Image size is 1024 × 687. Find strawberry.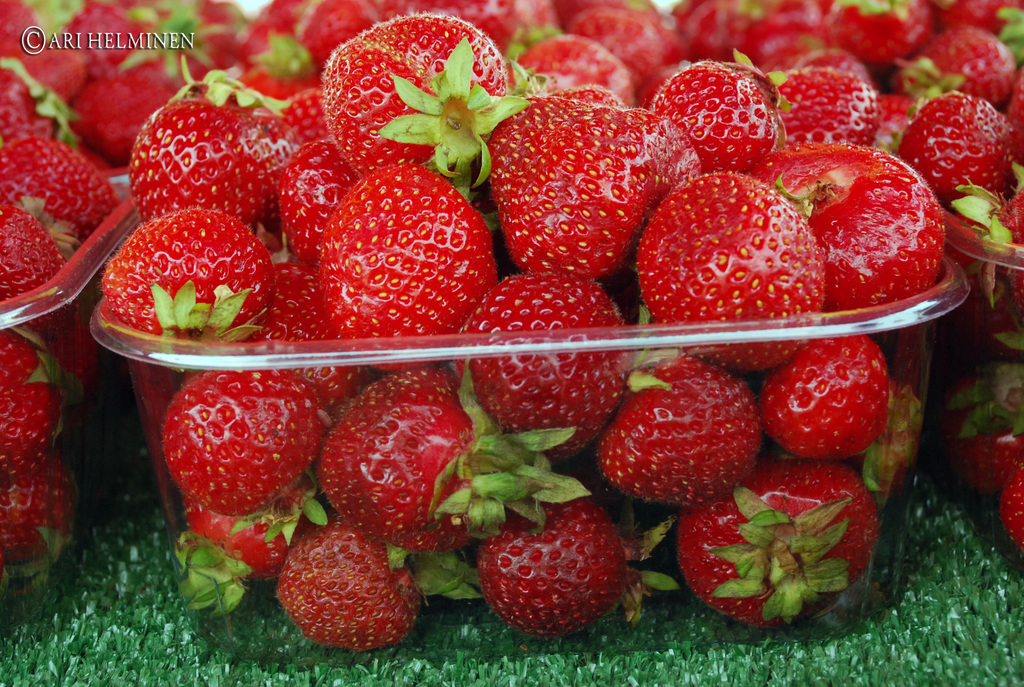
(left=596, top=347, right=767, bottom=508).
